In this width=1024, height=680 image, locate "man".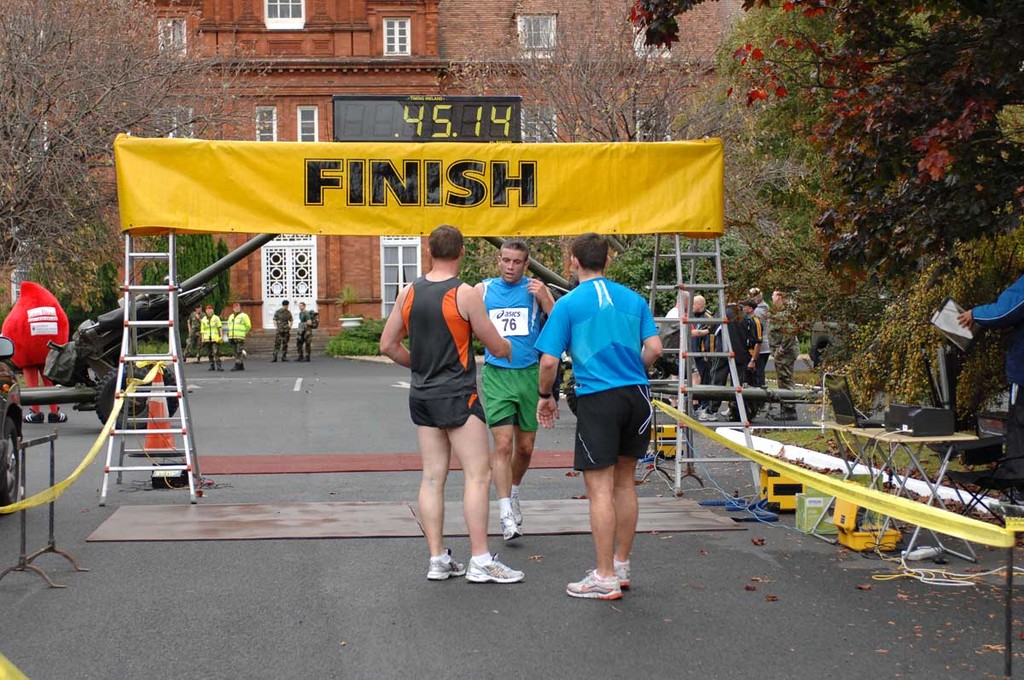
Bounding box: 378, 225, 527, 582.
